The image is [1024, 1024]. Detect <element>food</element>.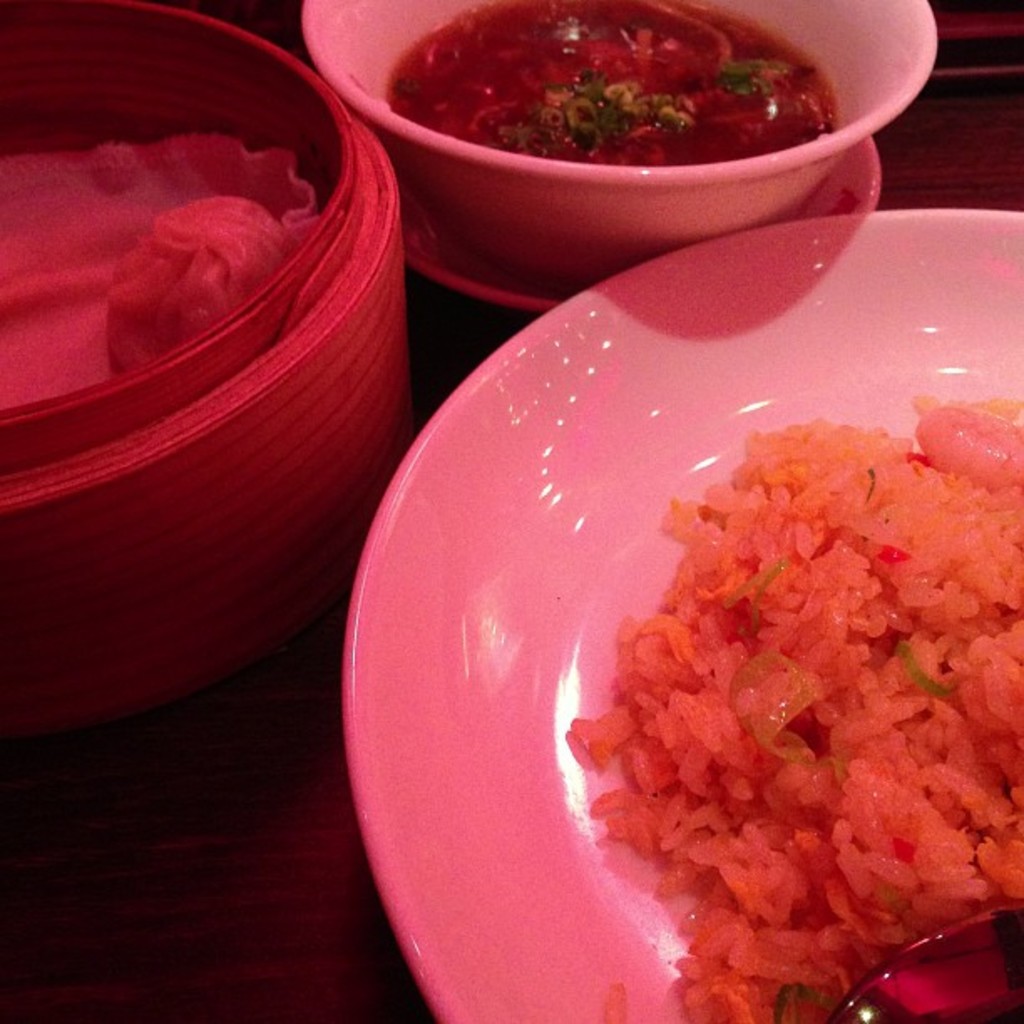
Detection: 388,0,888,184.
